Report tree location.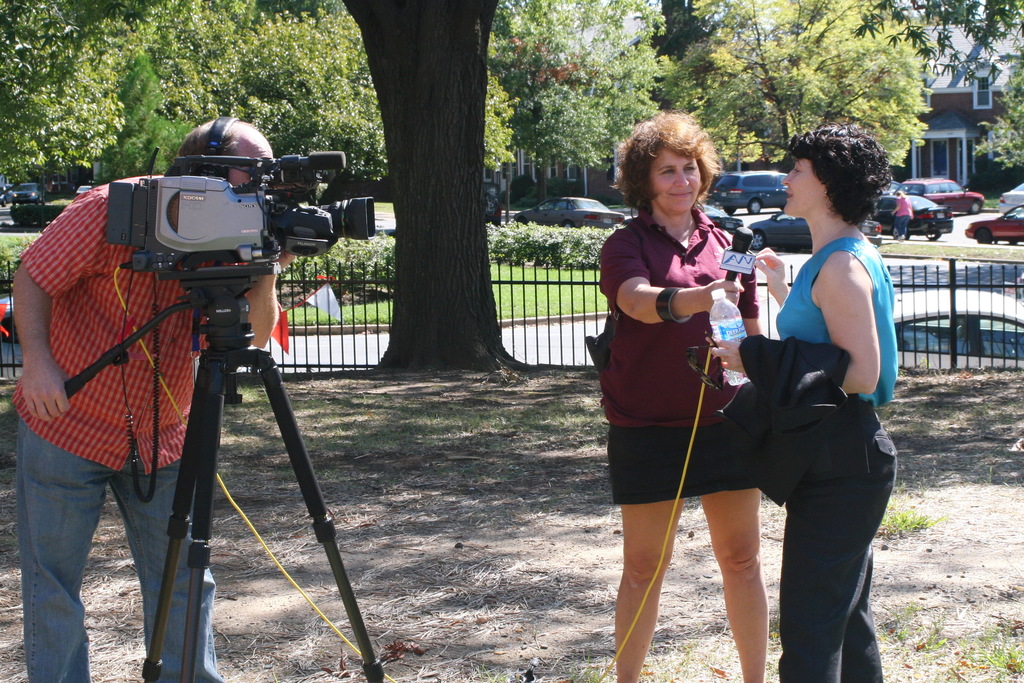
Report: (188,0,516,247).
